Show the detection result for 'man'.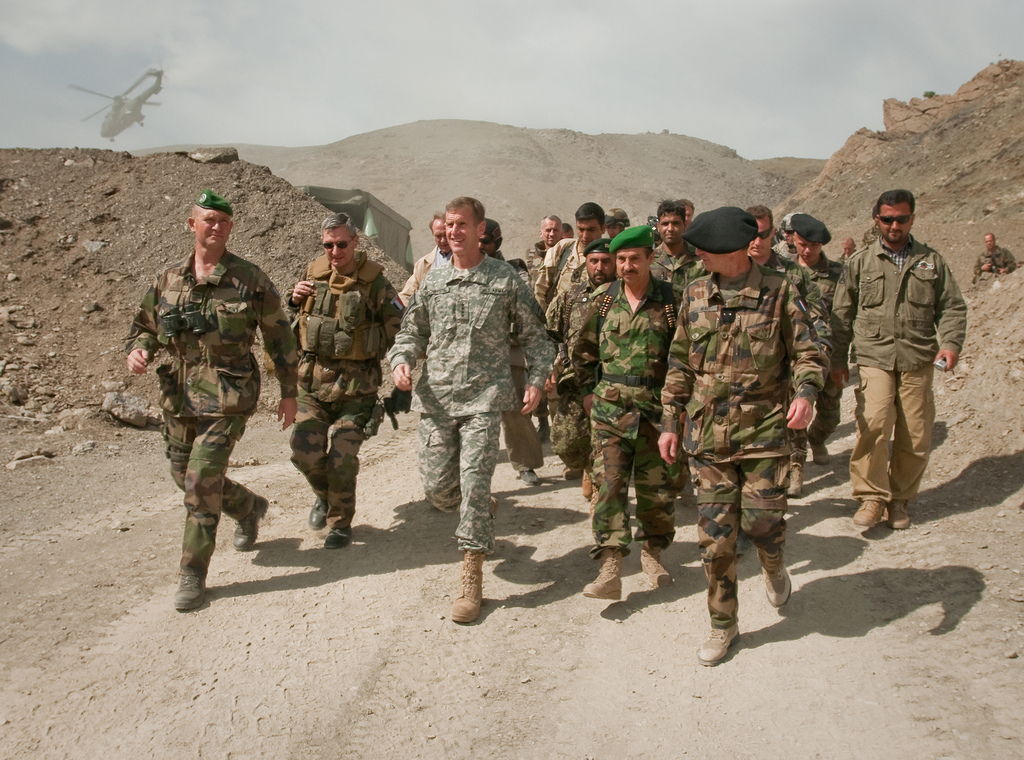
bbox=[383, 190, 550, 629].
